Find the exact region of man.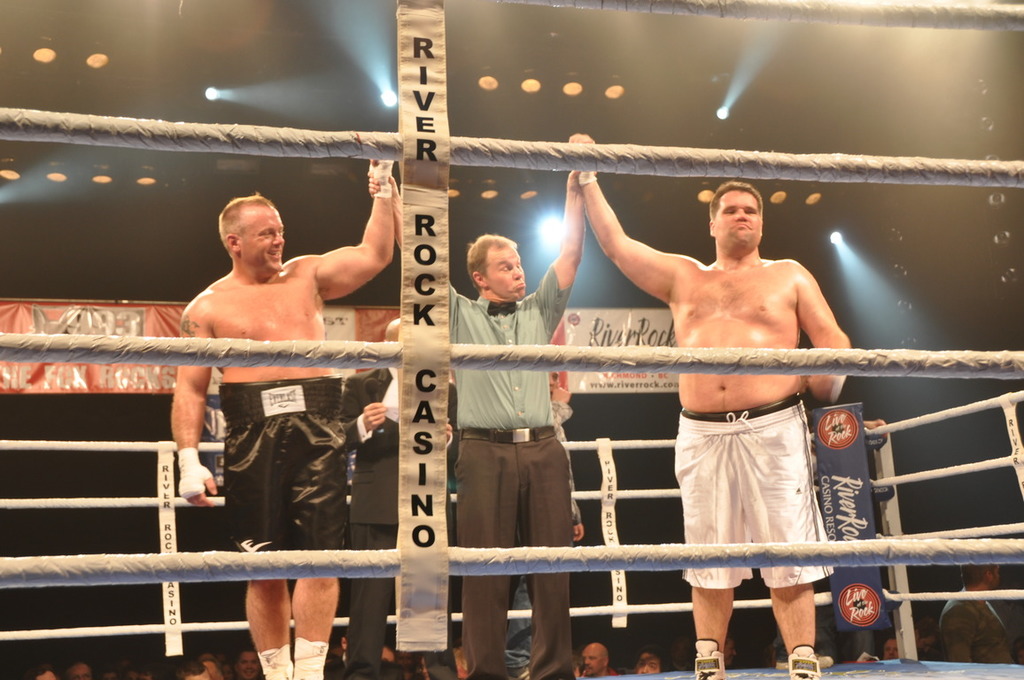
Exact region: left=199, top=648, right=234, bottom=679.
